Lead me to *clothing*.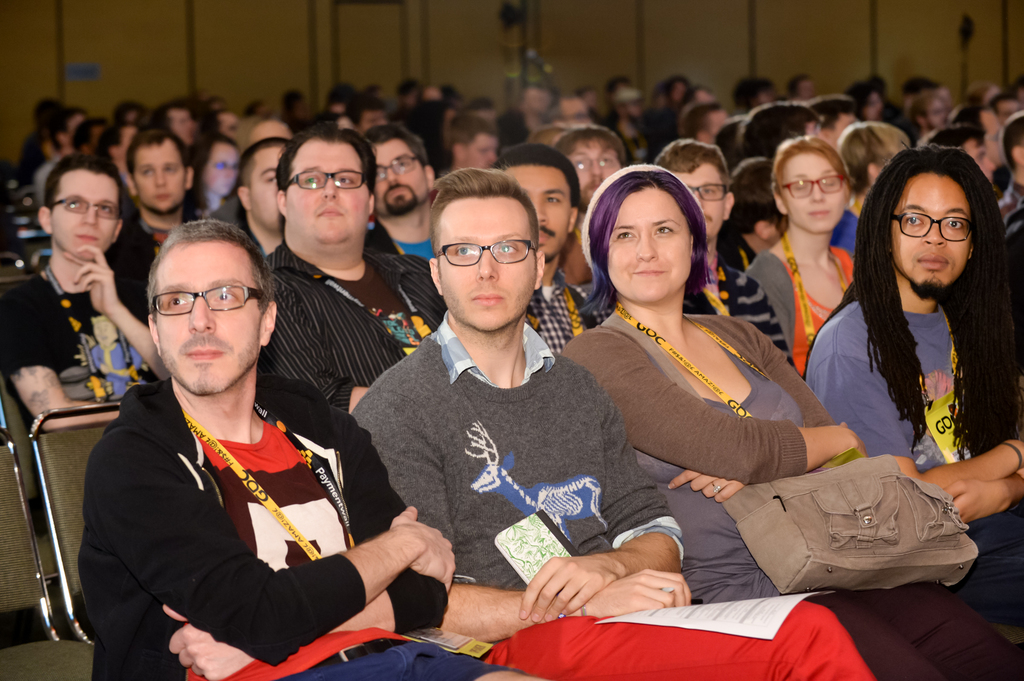
Lead to [left=559, top=300, right=1016, bottom=680].
